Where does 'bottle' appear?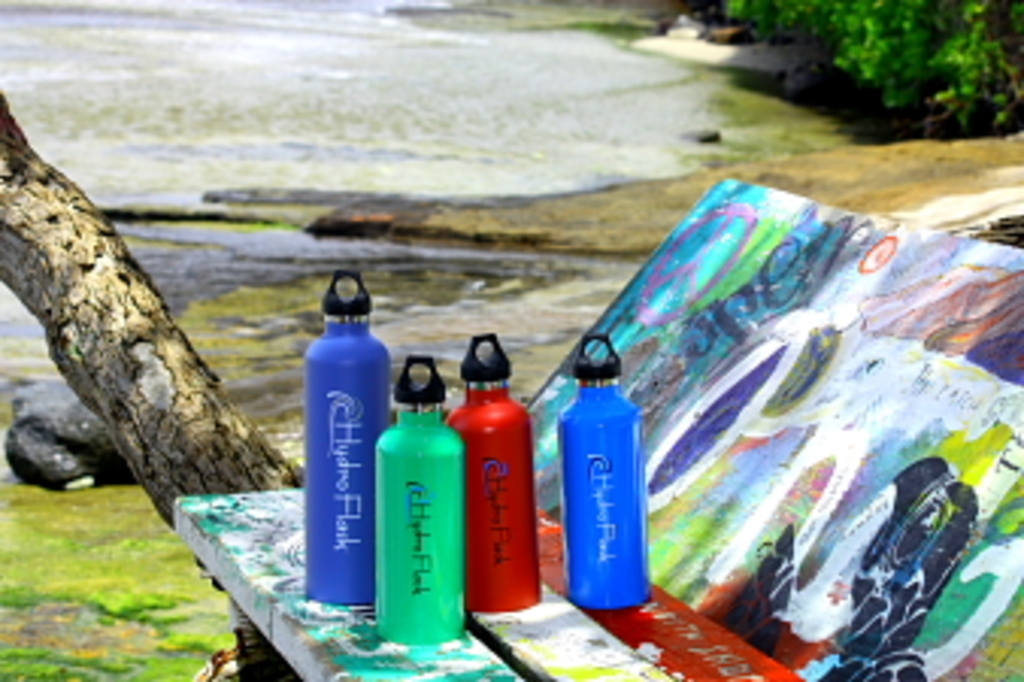
Appears at 557/333/654/606.
